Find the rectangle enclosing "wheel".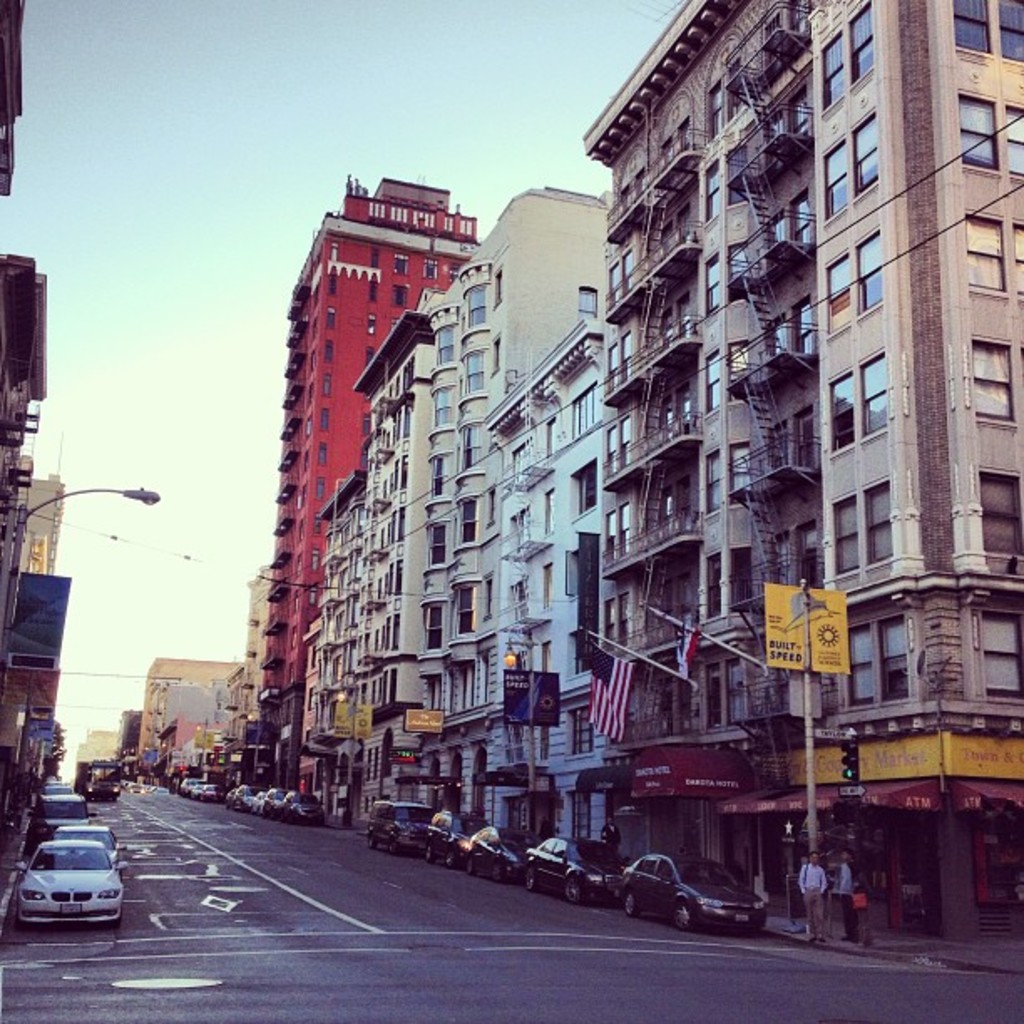
494, 862, 505, 878.
